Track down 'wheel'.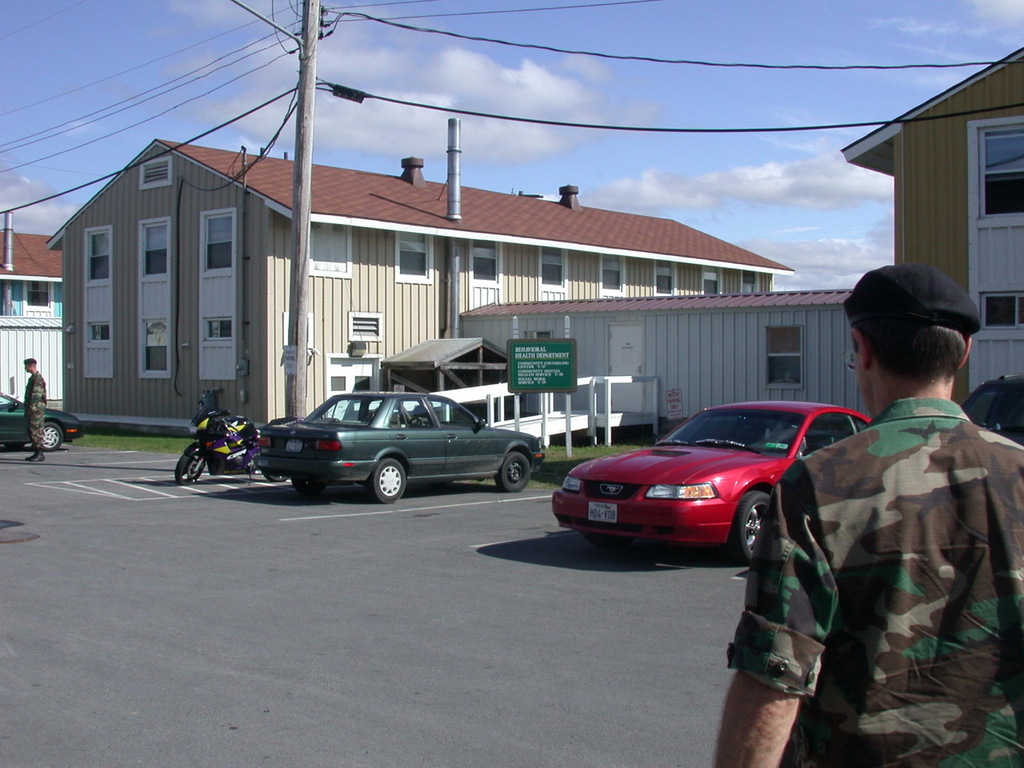
Tracked to {"x1": 732, "y1": 491, "x2": 773, "y2": 565}.
